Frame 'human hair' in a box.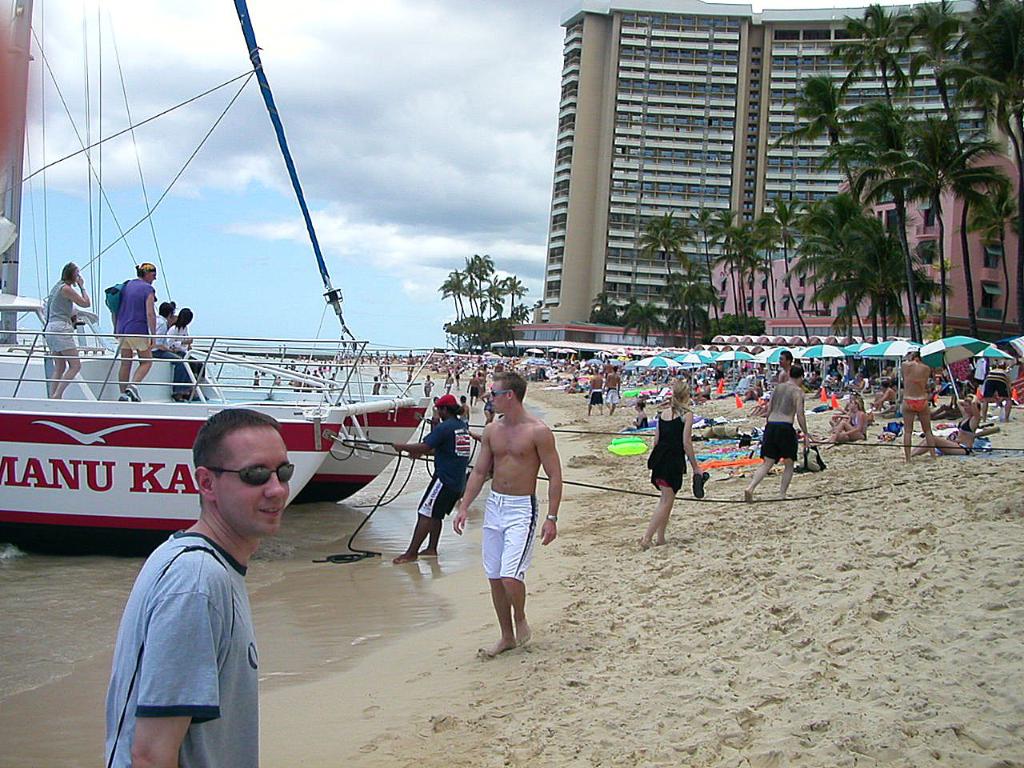
bbox=[155, 294, 173, 317].
